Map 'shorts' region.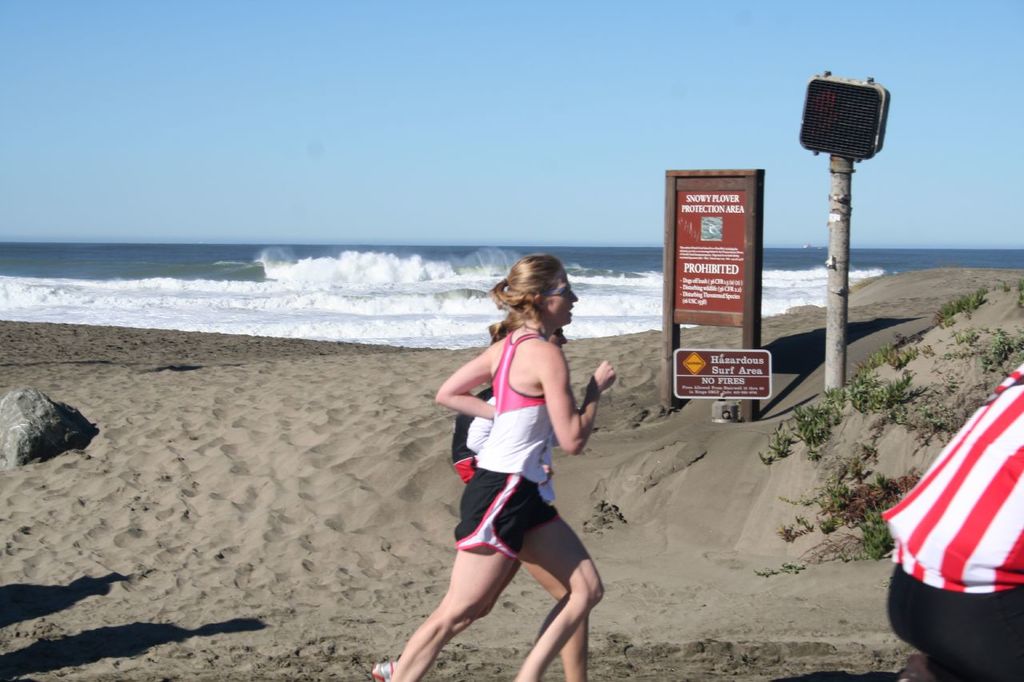
Mapped to 430,444,586,584.
